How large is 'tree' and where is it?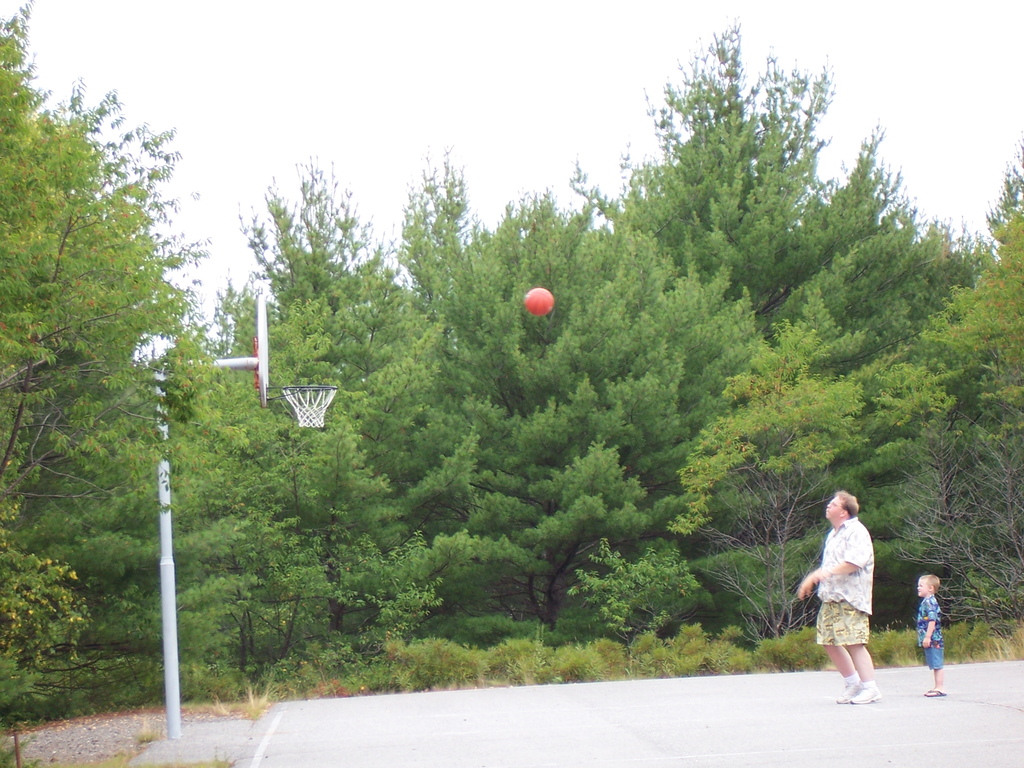
Bounding box: Rect(24, 92, 207, 662).
